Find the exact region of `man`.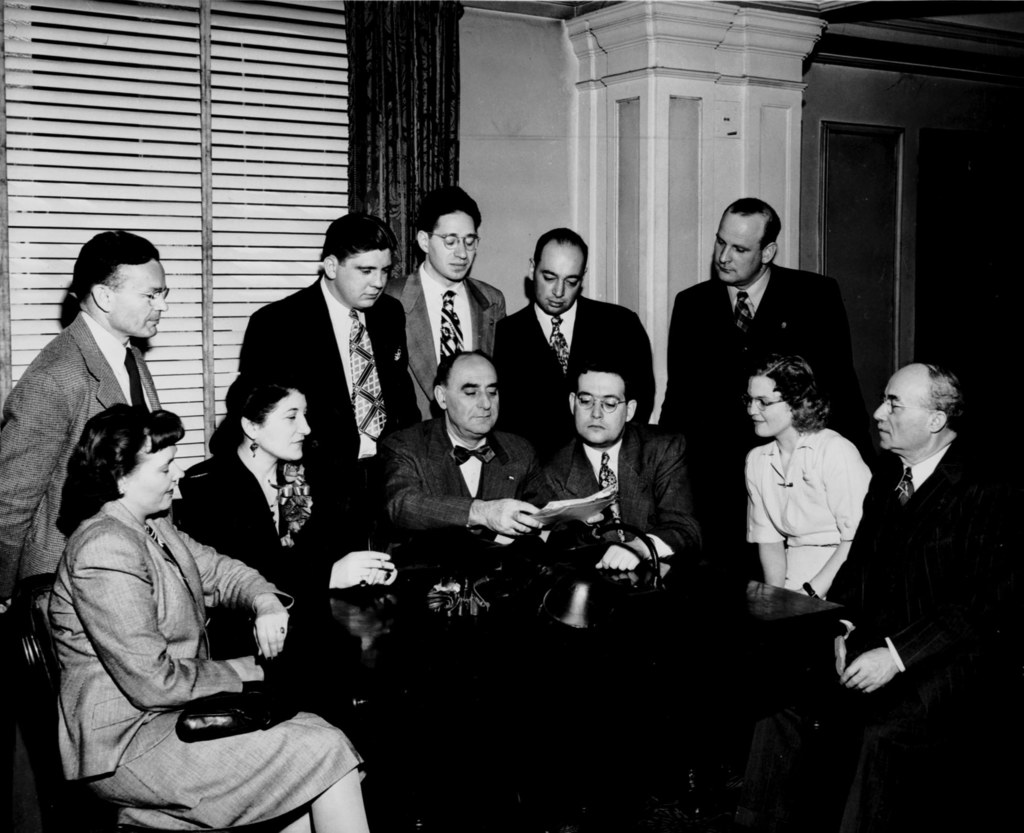
Exact region: rect(393, 181, 503, 423).
